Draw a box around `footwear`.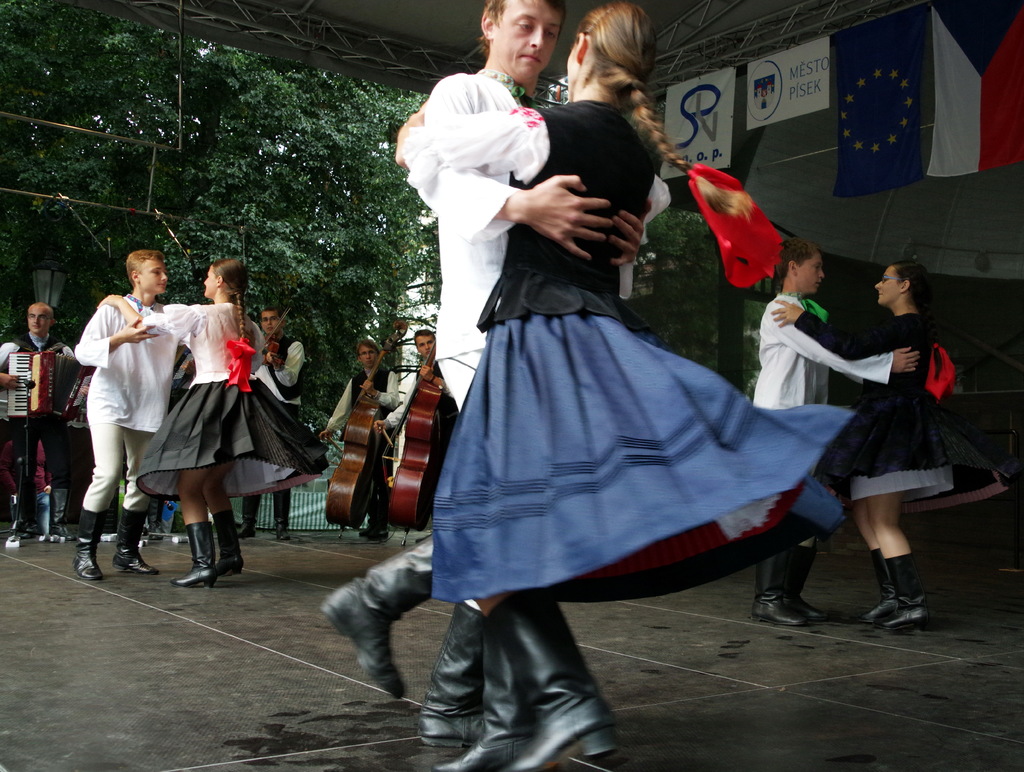
<box>51,488,73,542</box>.
